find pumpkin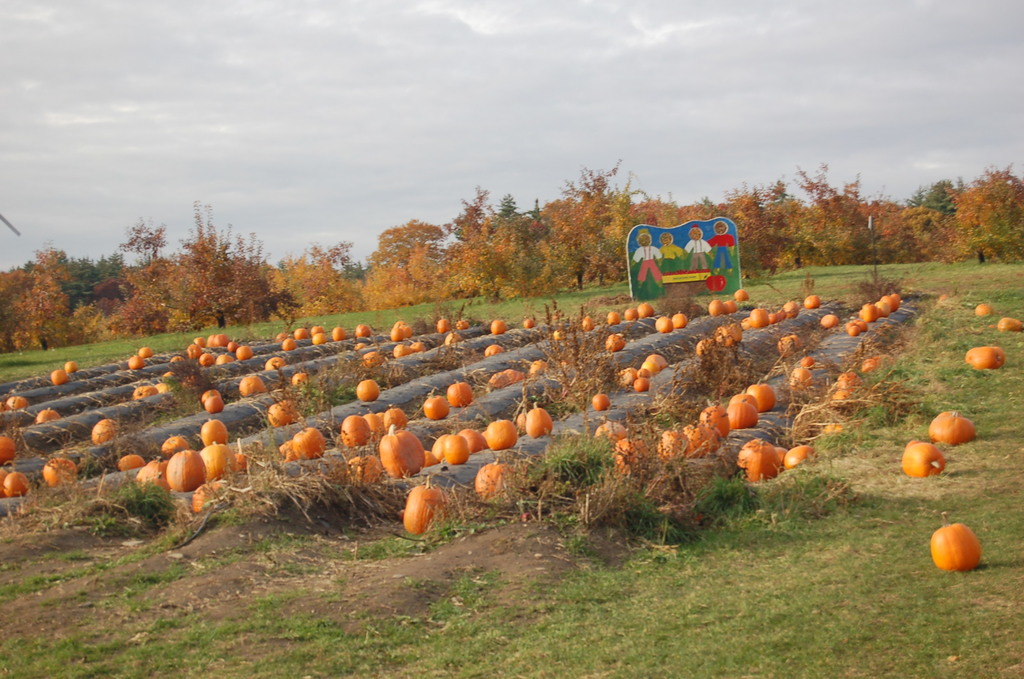
bbox=(487, 418, 522, 451)
